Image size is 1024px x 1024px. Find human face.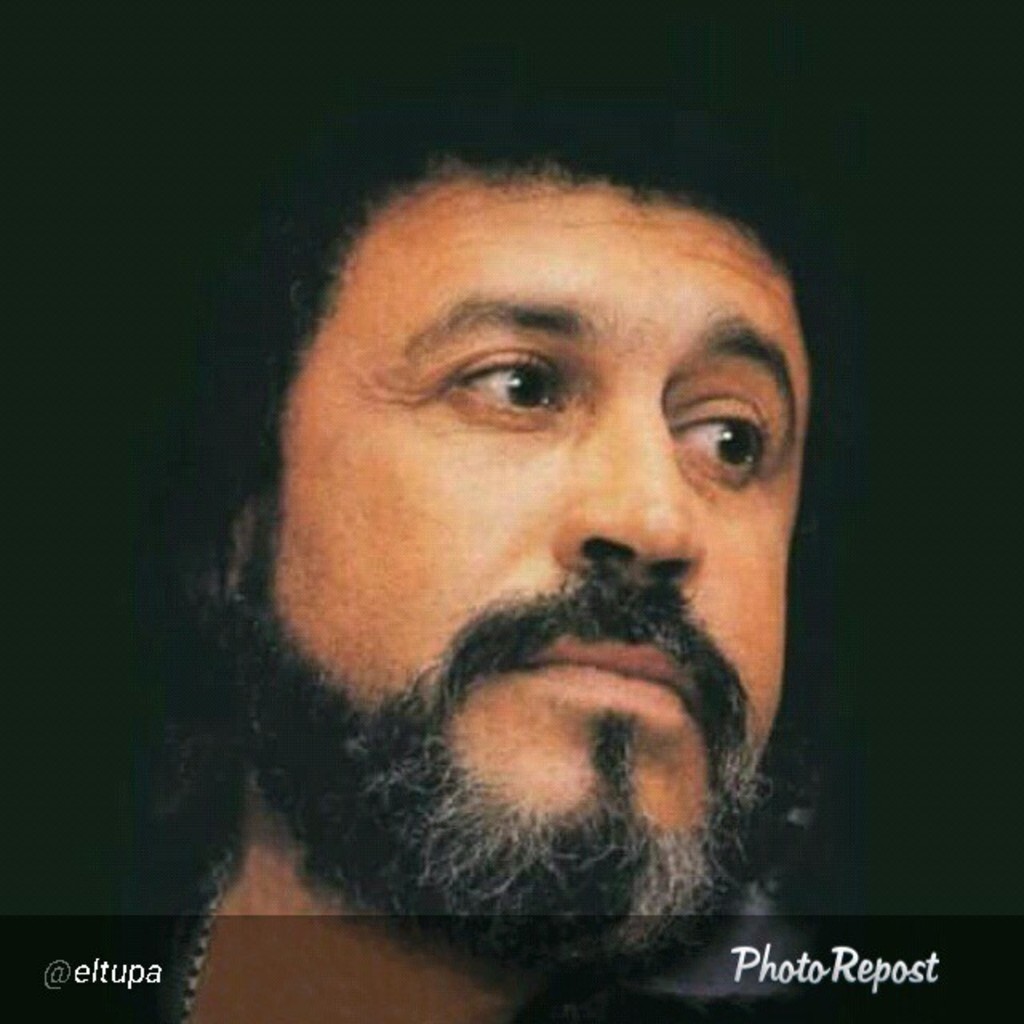
269, 181, 810, 917.
